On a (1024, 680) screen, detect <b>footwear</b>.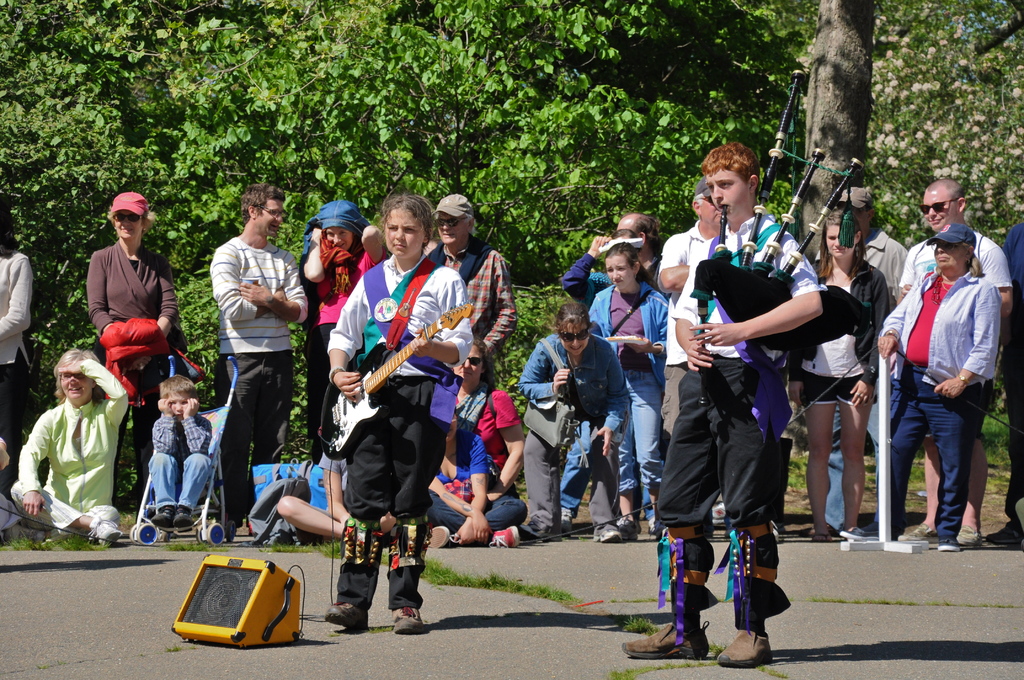
732,538,792,653.
